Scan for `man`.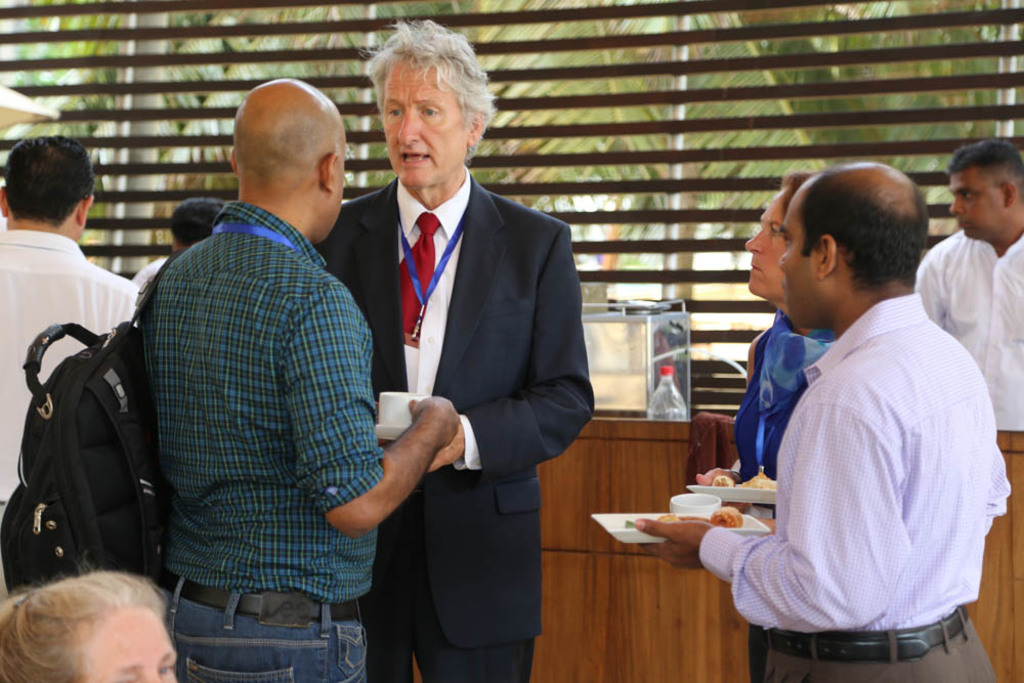
Scan result: 0 133 136 602.
